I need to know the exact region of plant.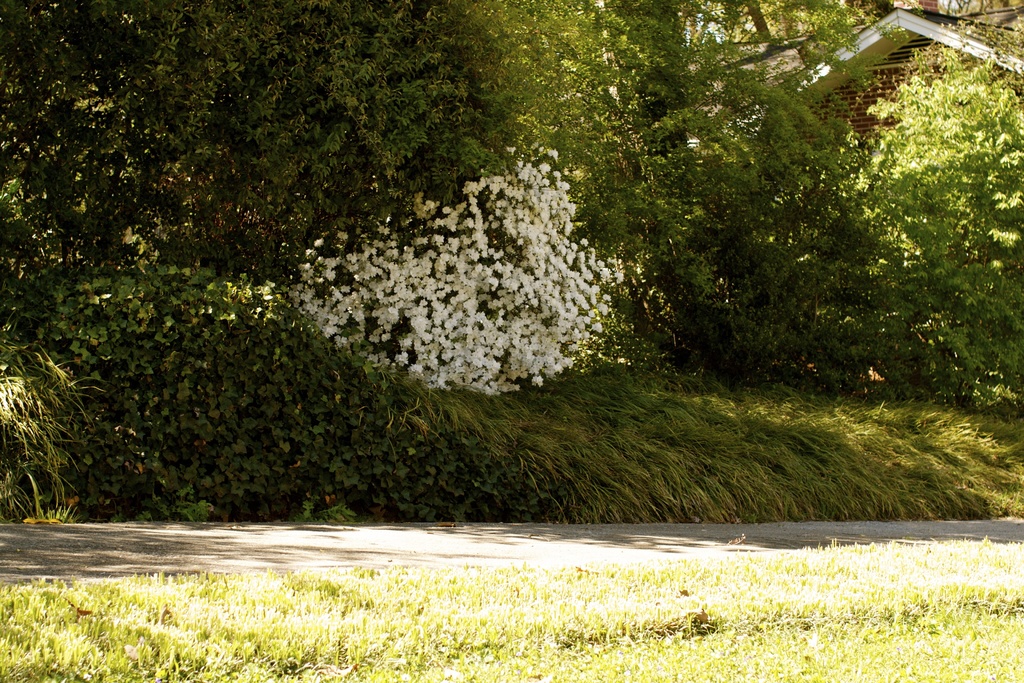
Region: <box>265,151,627,392</box>.
